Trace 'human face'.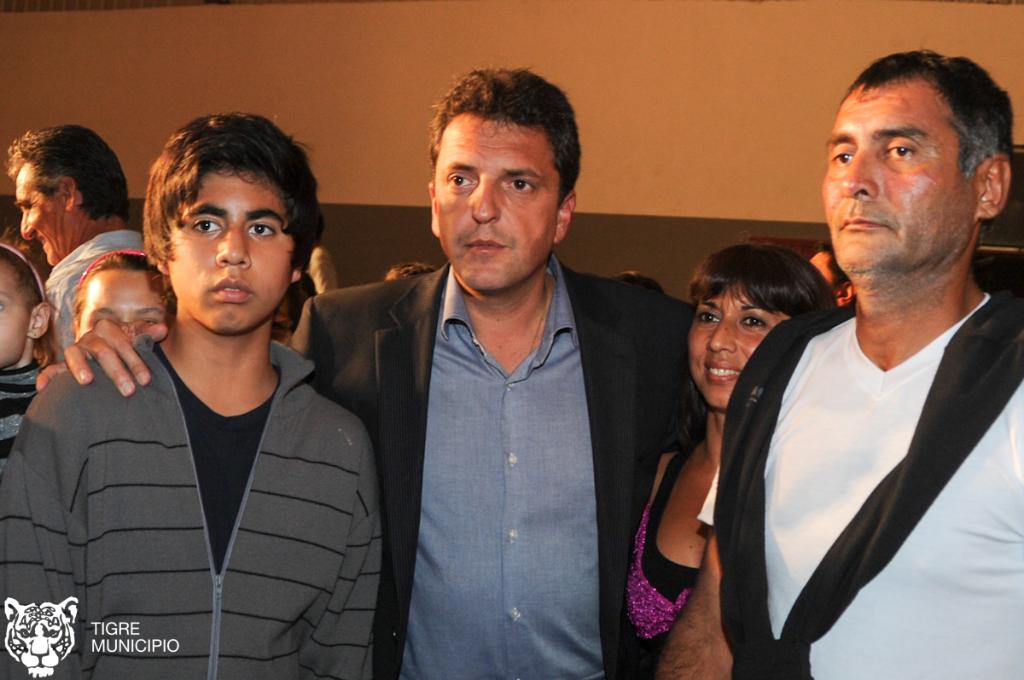
Traced to [0, 258, 35, 372].
